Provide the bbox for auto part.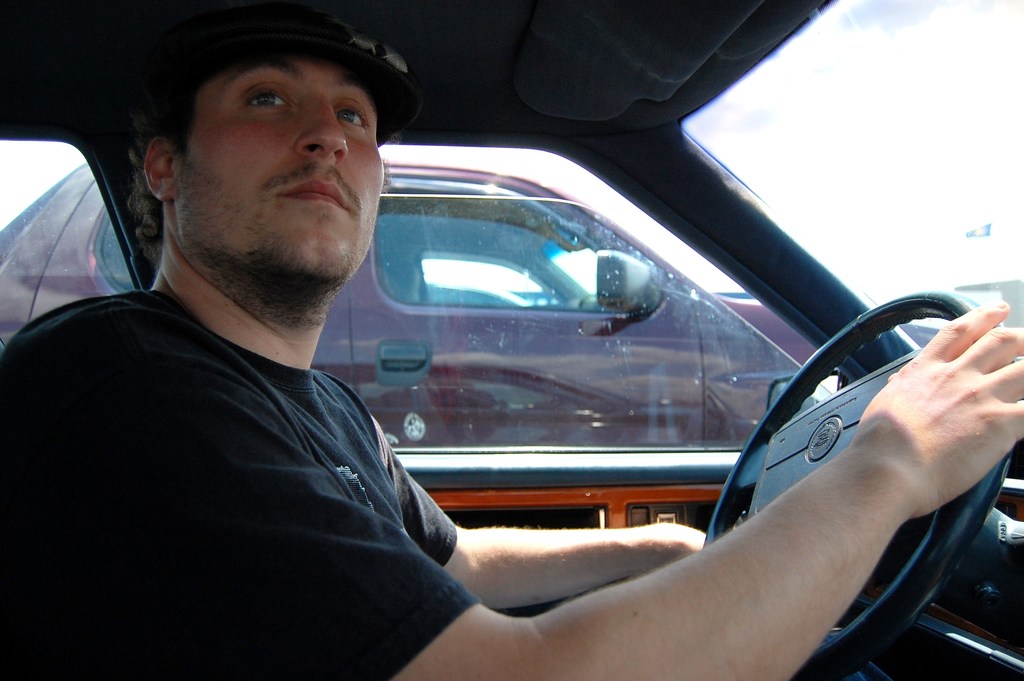
(723, 313, 998, 651).
